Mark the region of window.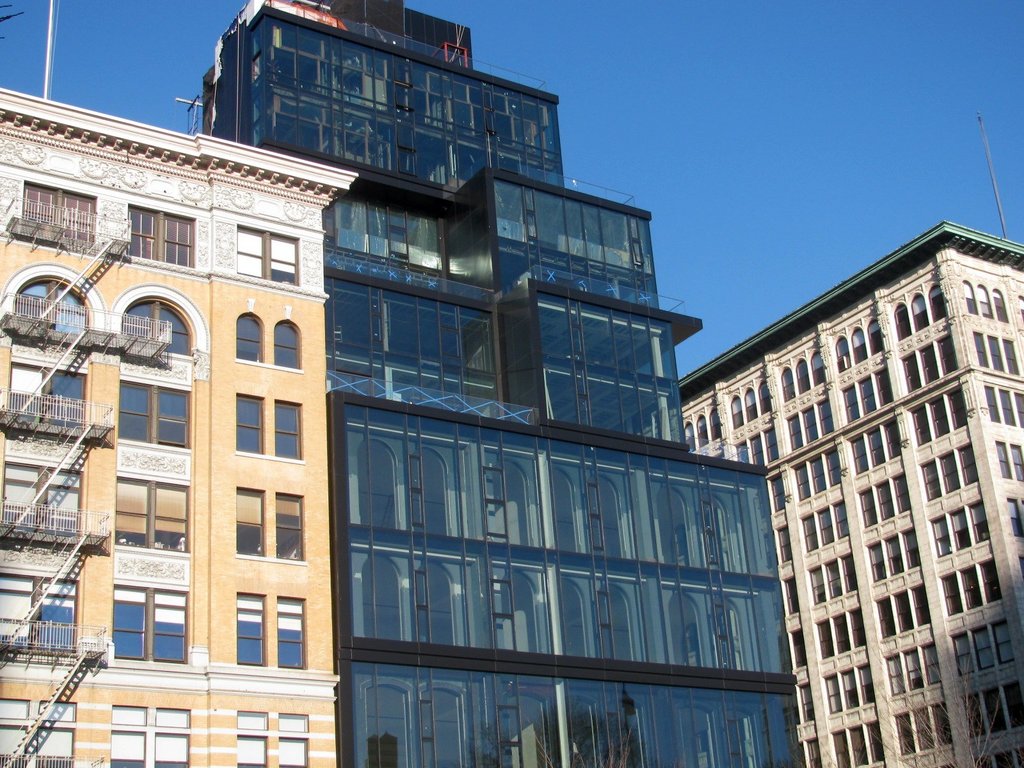
Region: select_region(22, 177, 102, 250).
